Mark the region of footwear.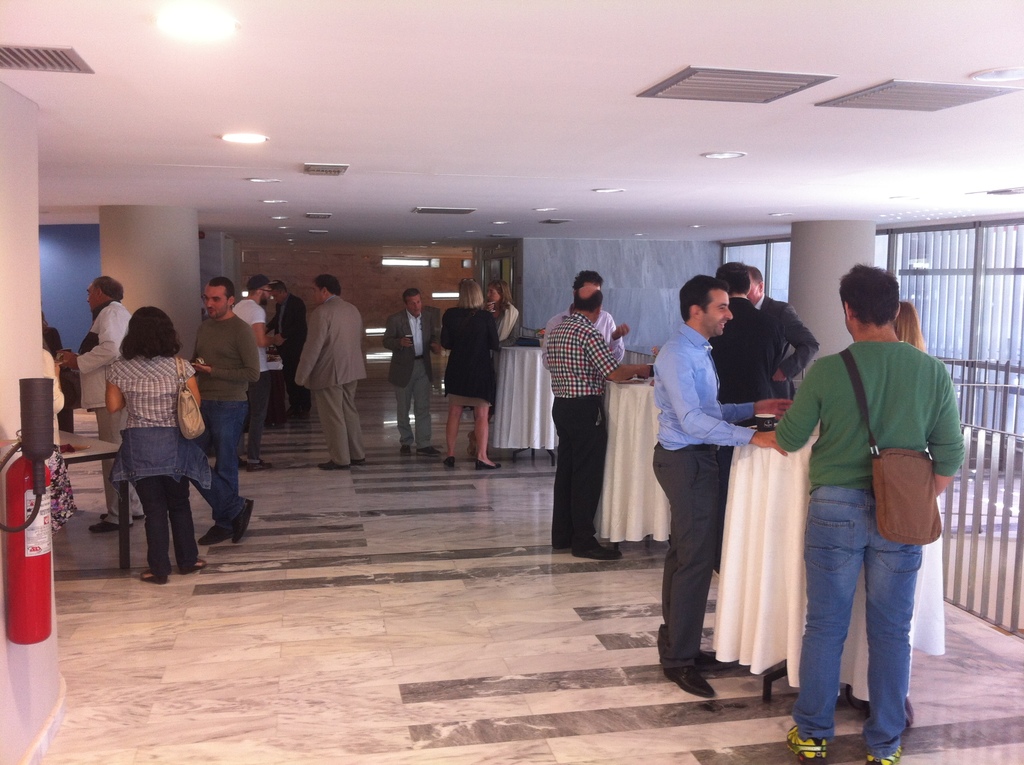
Region: region(660, 663, 717, 697).
